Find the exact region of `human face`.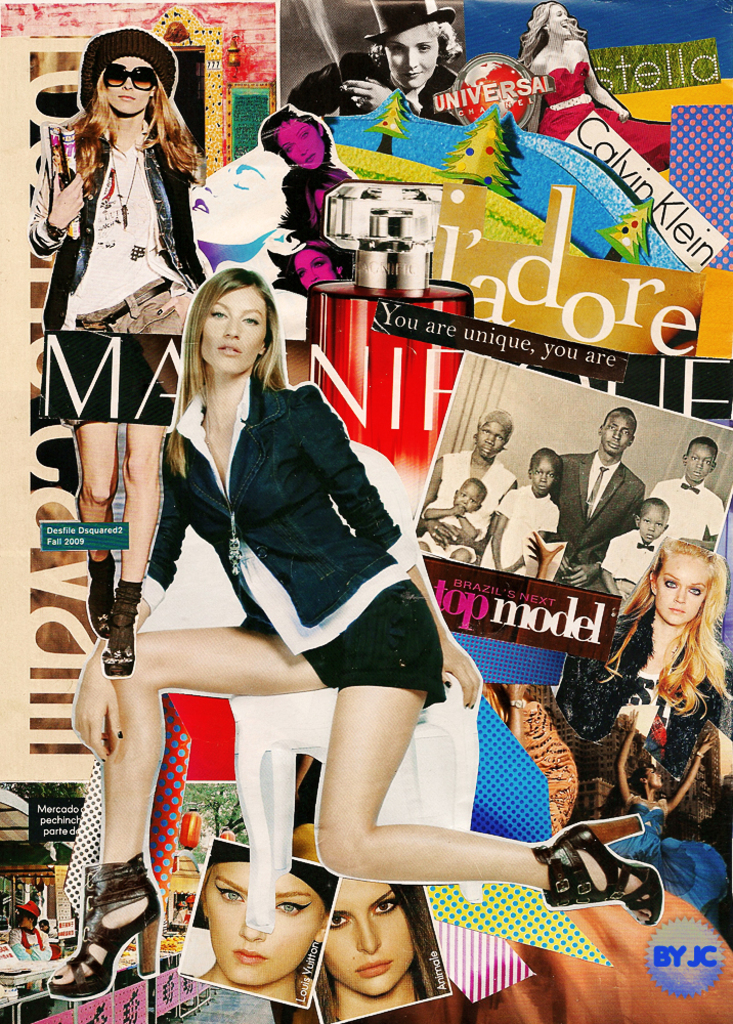
Exact region: BBox(190, 150, 286, 244).
